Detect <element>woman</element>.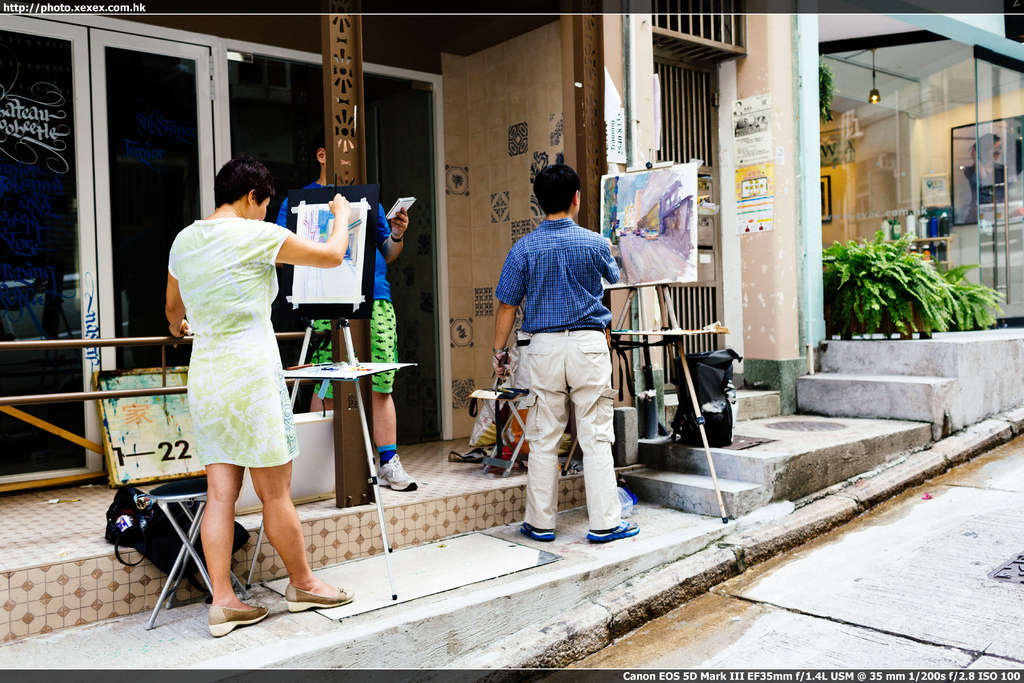
Detected at bbox=(151, 150, 325, 601).
